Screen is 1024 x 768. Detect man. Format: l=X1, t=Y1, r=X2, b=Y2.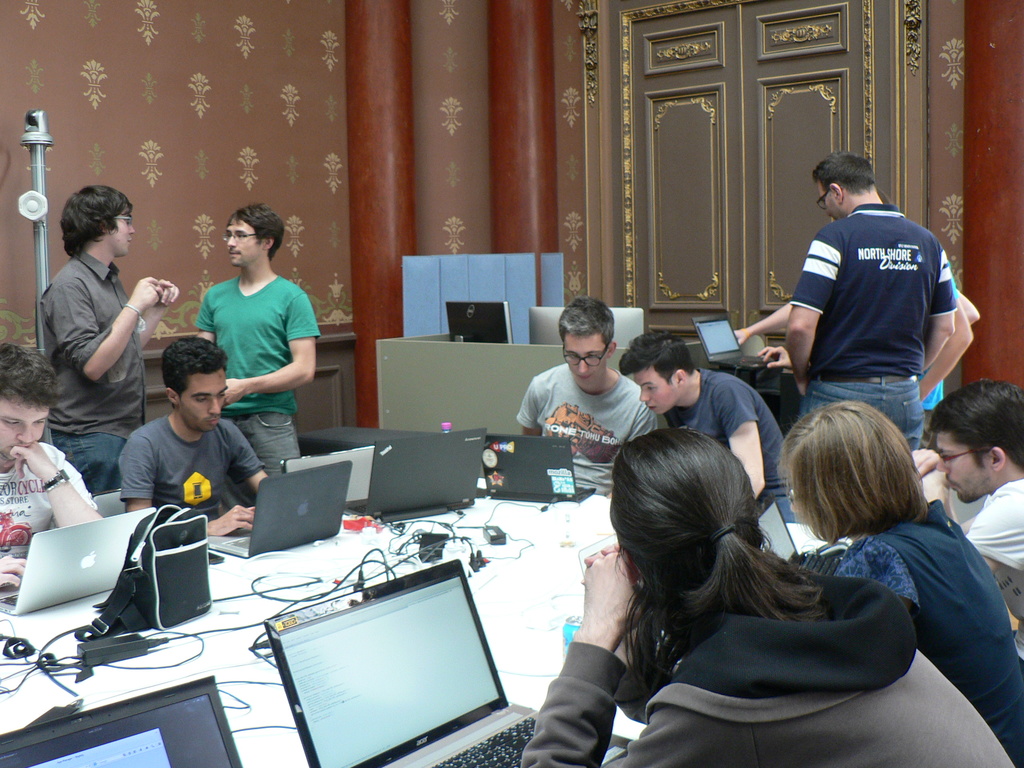
l=0, t=337, r=104, b=591.
